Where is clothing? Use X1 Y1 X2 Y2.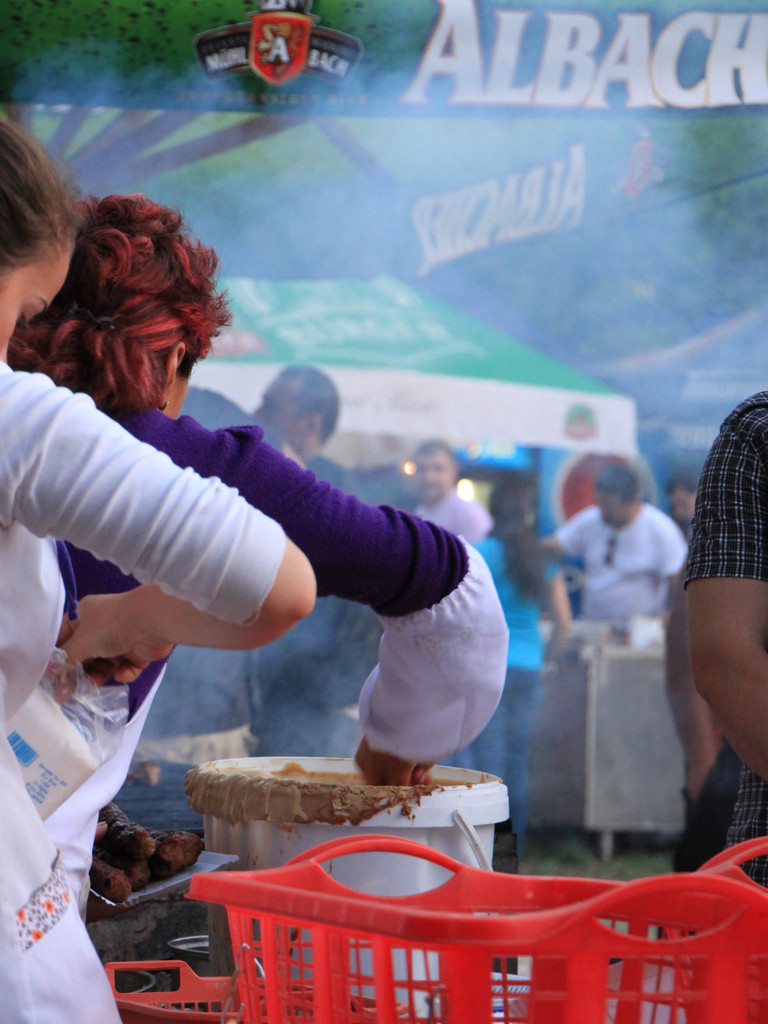
527 496 688 633.
